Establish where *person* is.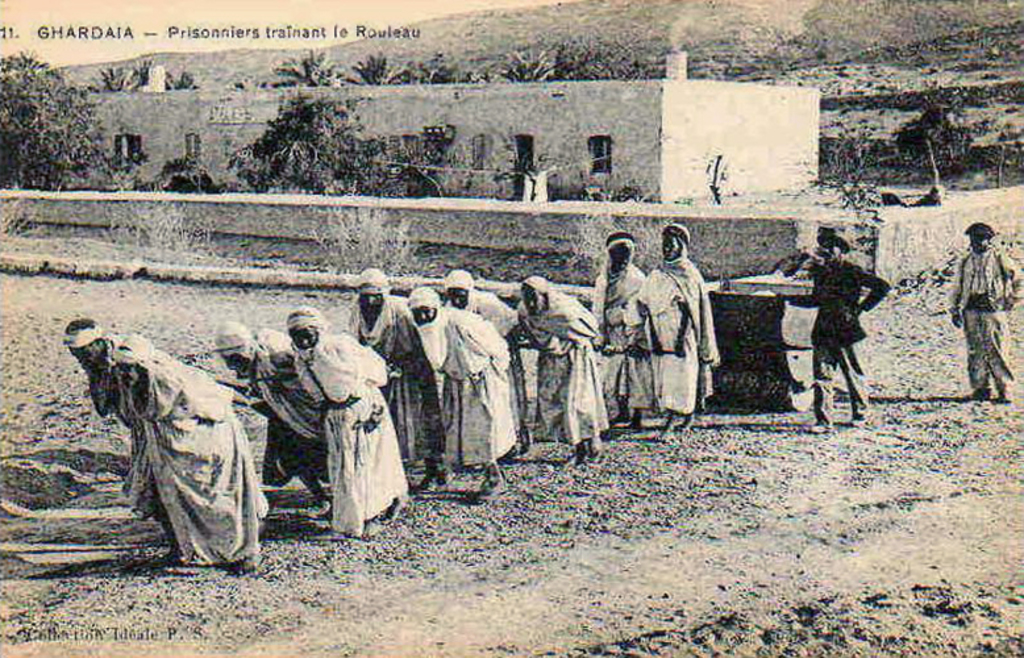
Established at l=949, t=221, r=1023, b=404.
